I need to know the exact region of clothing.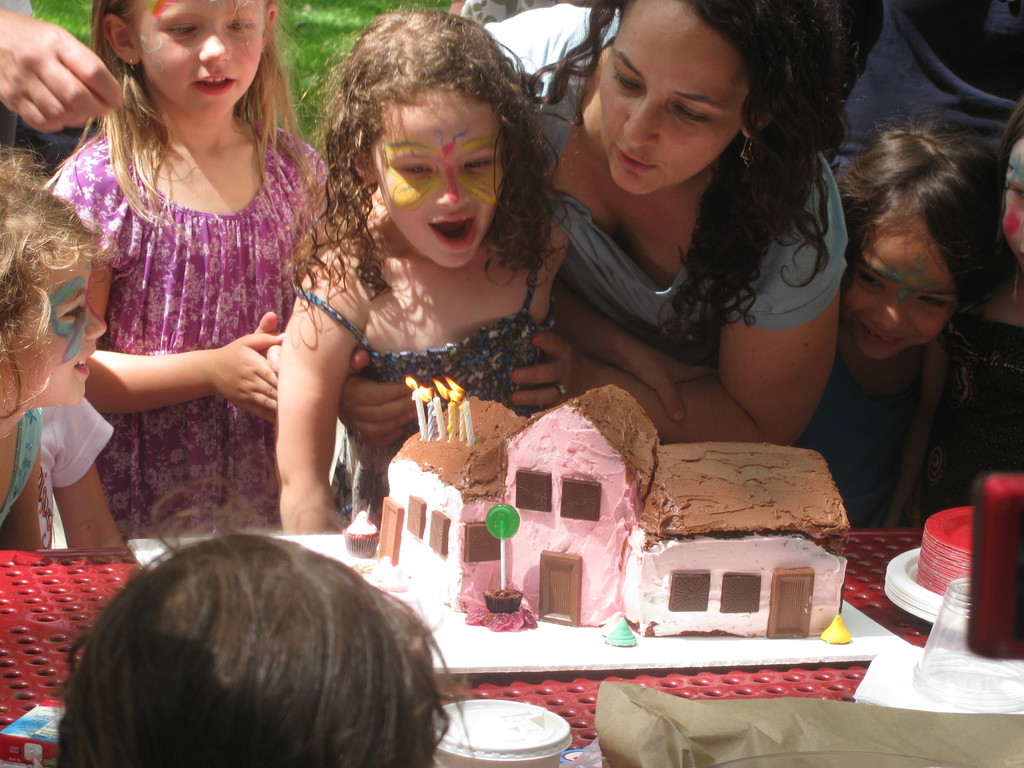
Region: bbox=(280, 227, 597, 518).
